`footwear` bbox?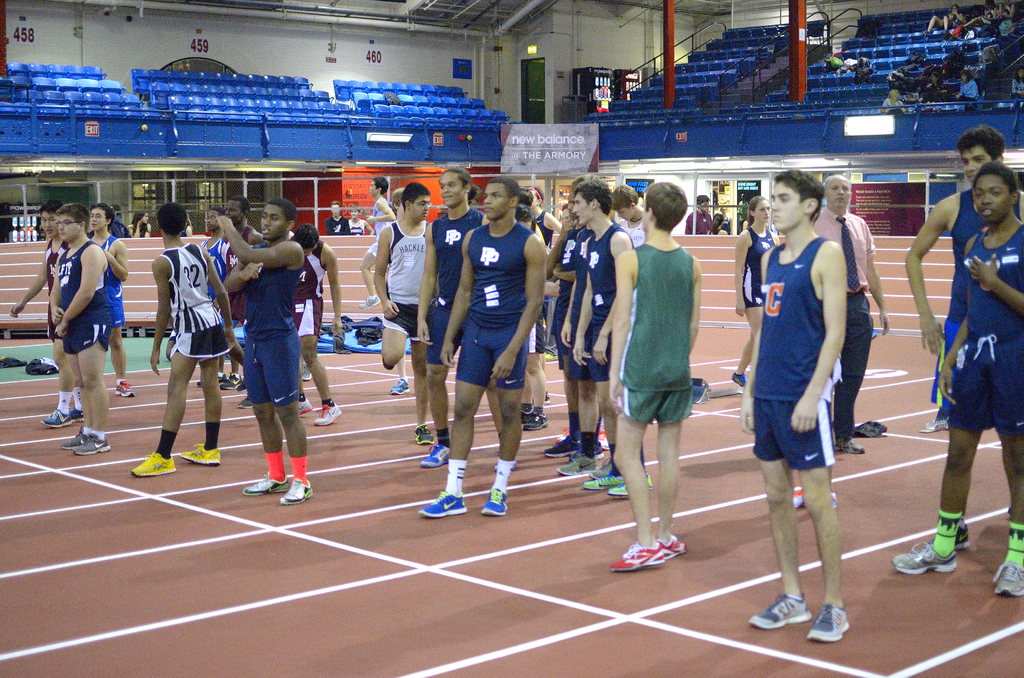
{"x1": 110, "y1": 380, "x2": 135, "y2": 401}
